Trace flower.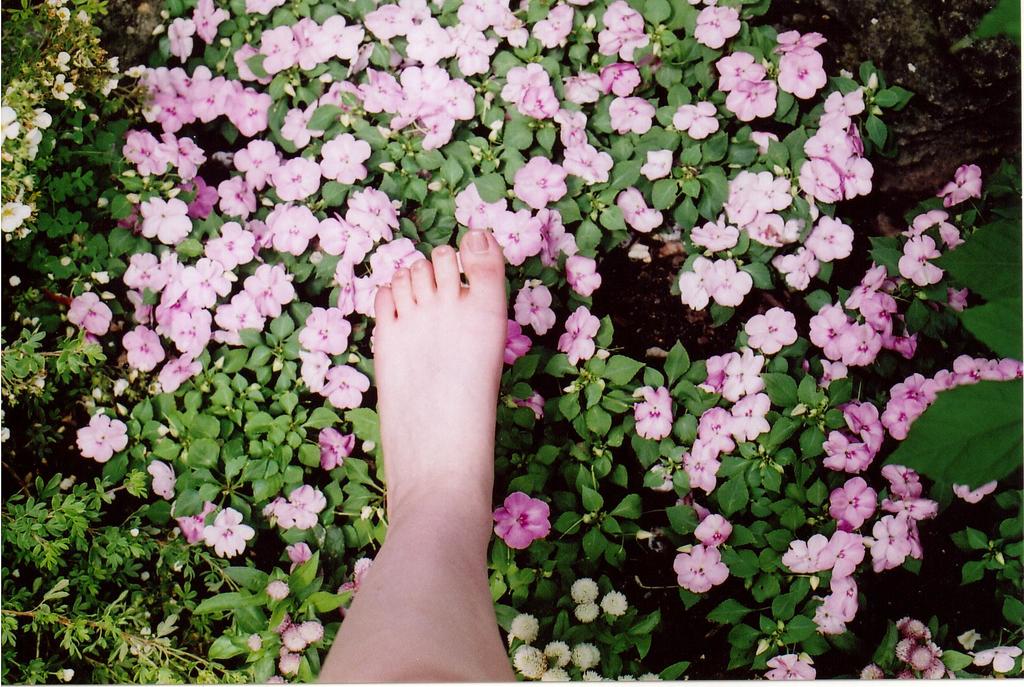
Traced to locate(294, 352, 324, 396).
